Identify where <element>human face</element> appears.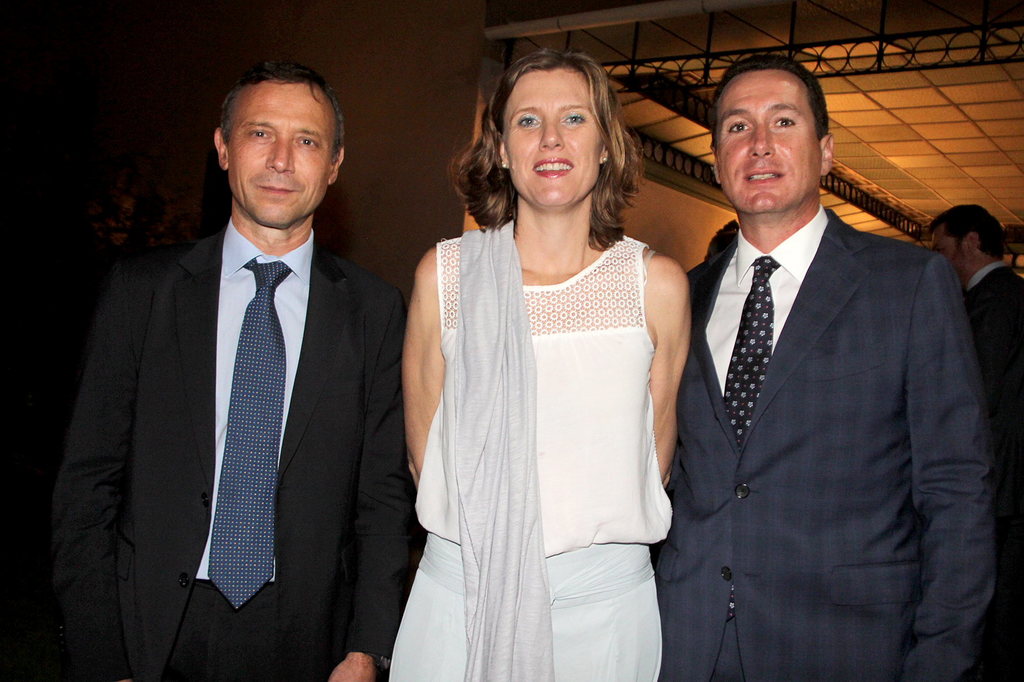
Appears at crop(230, 84, 333, 225).
